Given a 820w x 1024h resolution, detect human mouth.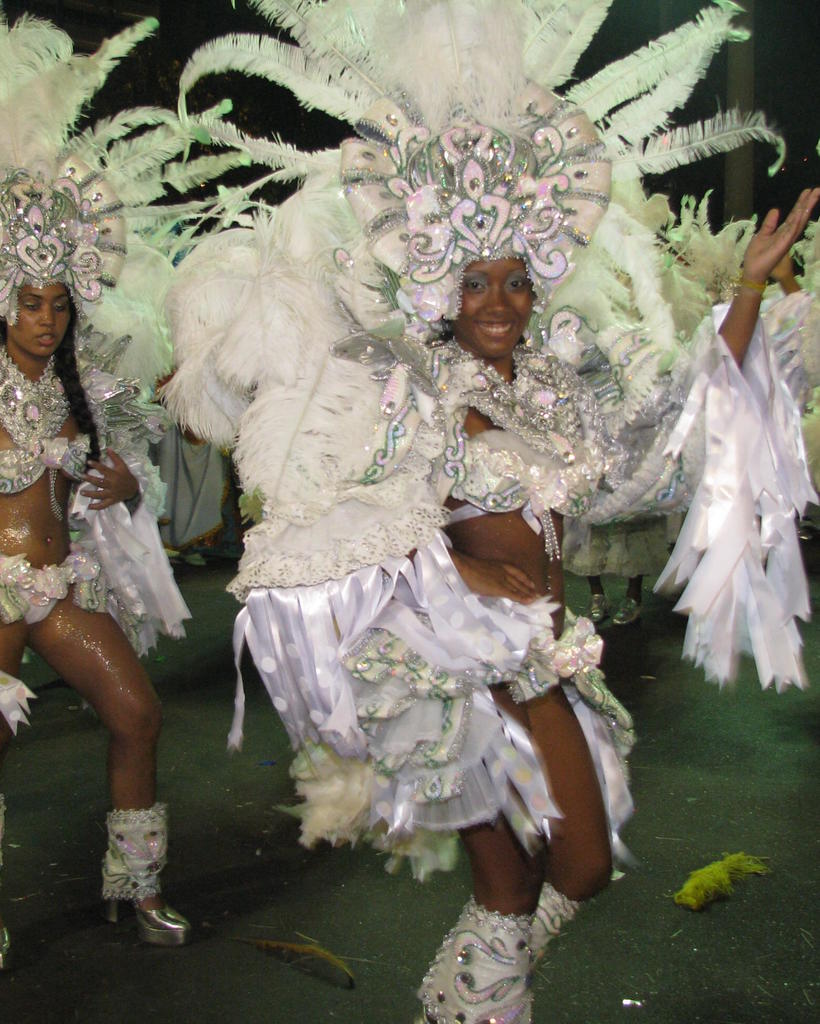
BBox(472, 323, 525, 347).
